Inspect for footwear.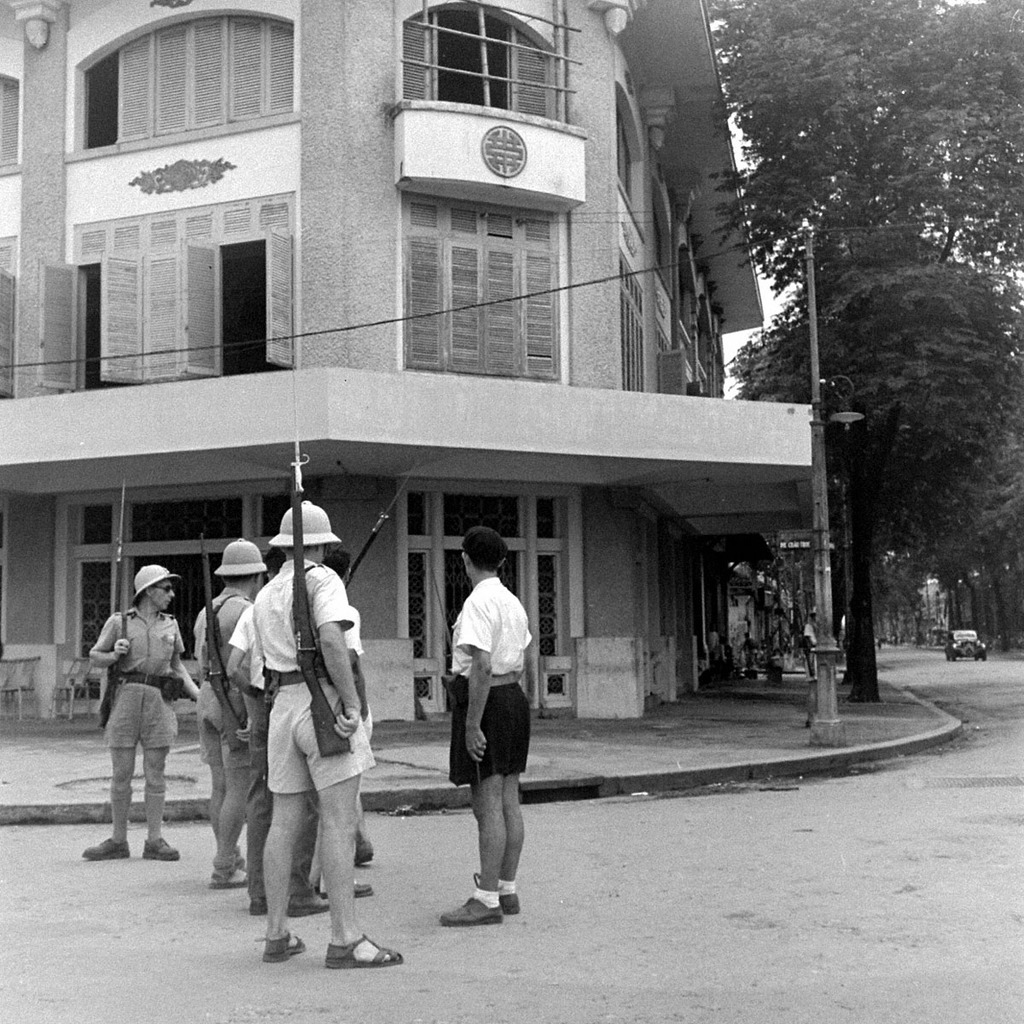
Inspection: locate(210, 867, 245, 885).
